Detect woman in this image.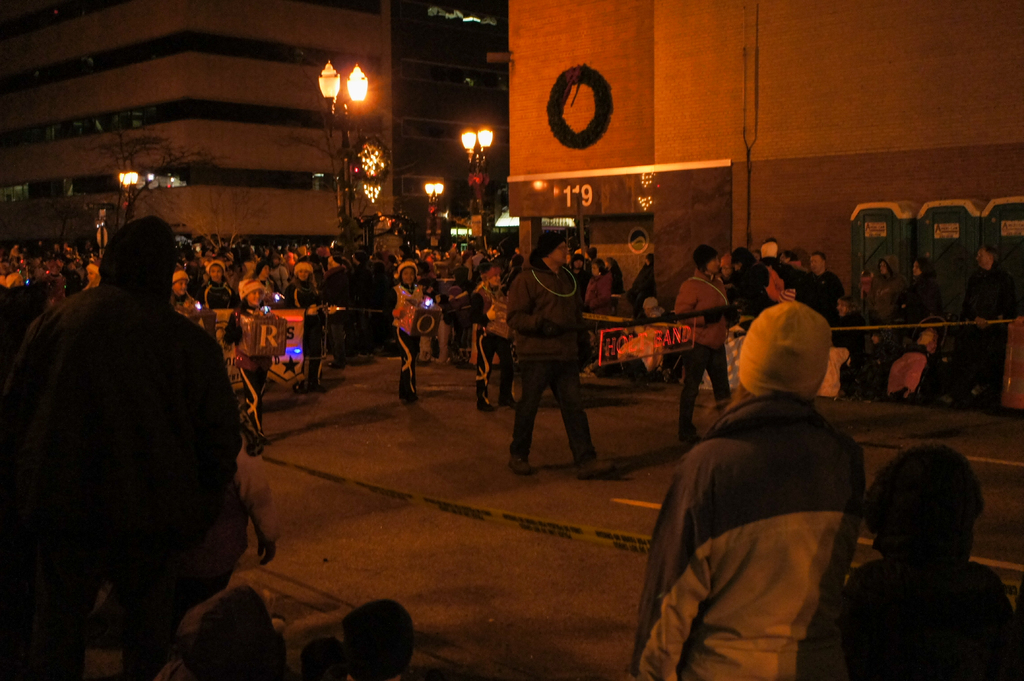
Detection: crop(675, 246, 741, 446).
